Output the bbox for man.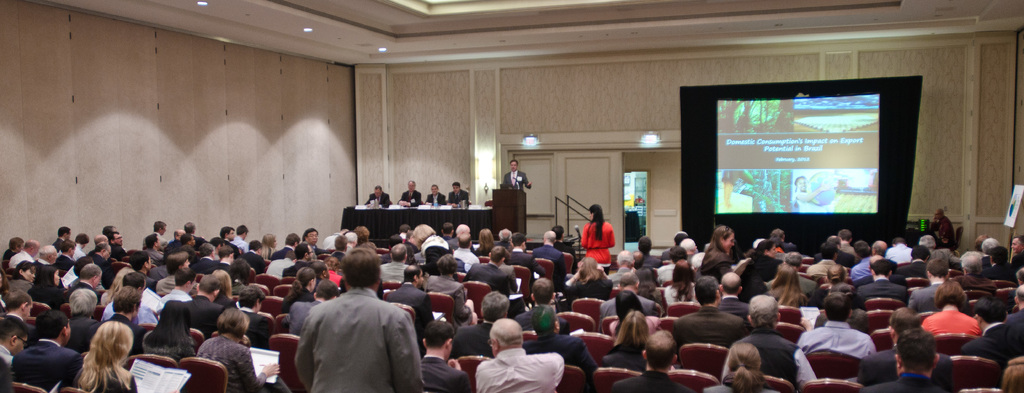
locate(277, 272, 433, 392).
